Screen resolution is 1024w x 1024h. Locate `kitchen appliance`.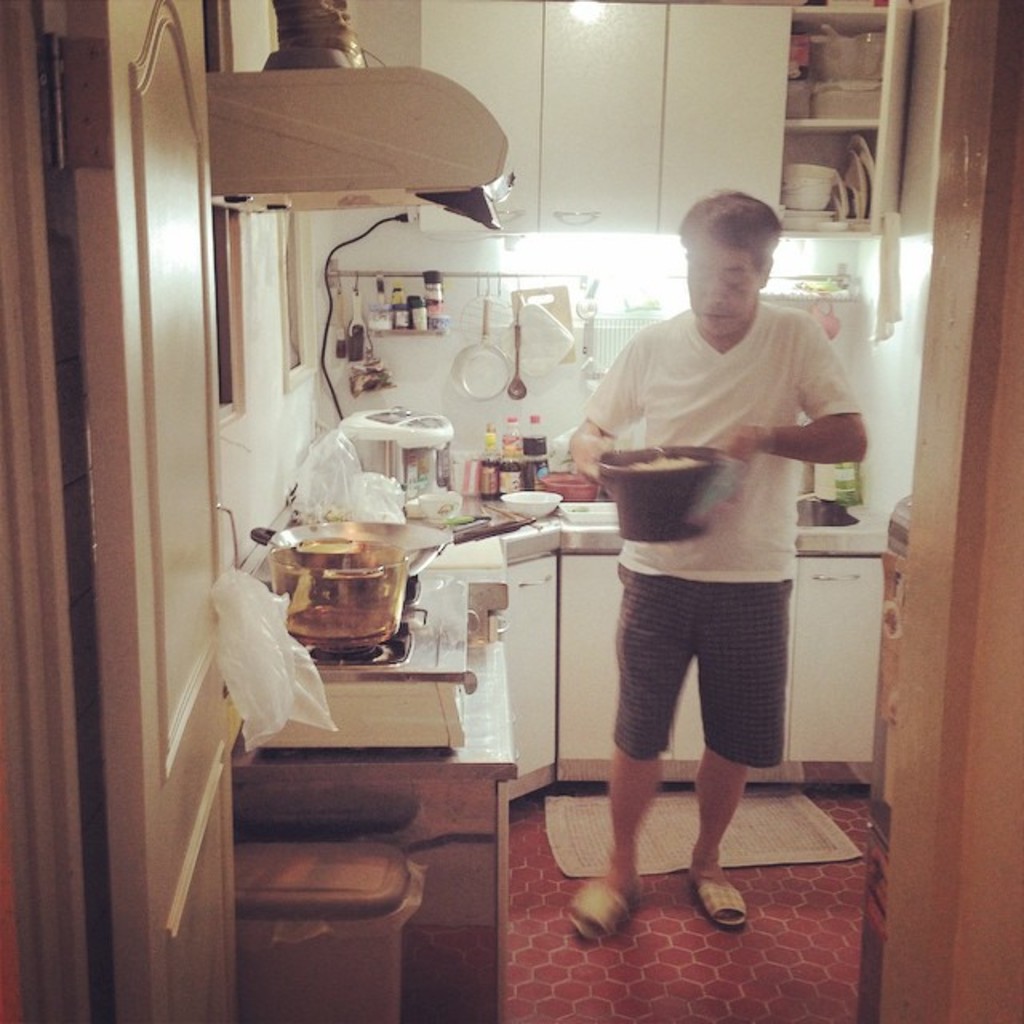
pyautogui.locateOnScreen(480, 432, 549, 486).
